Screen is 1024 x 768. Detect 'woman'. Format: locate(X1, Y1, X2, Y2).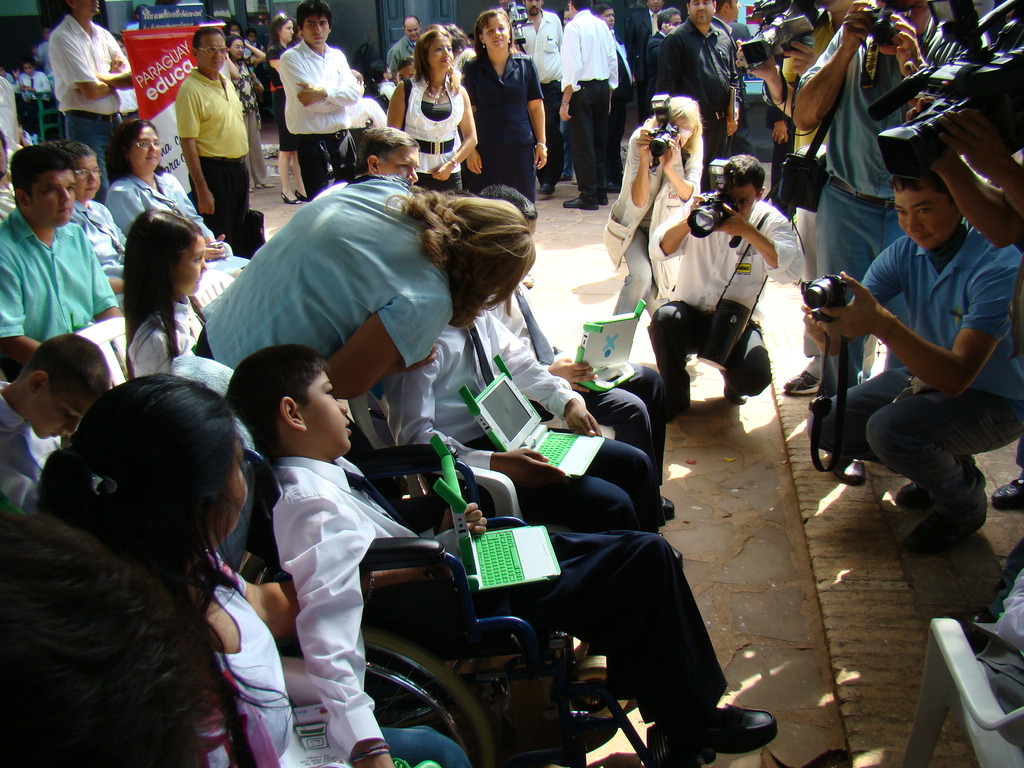
locate(187, 170, 538, 402).
